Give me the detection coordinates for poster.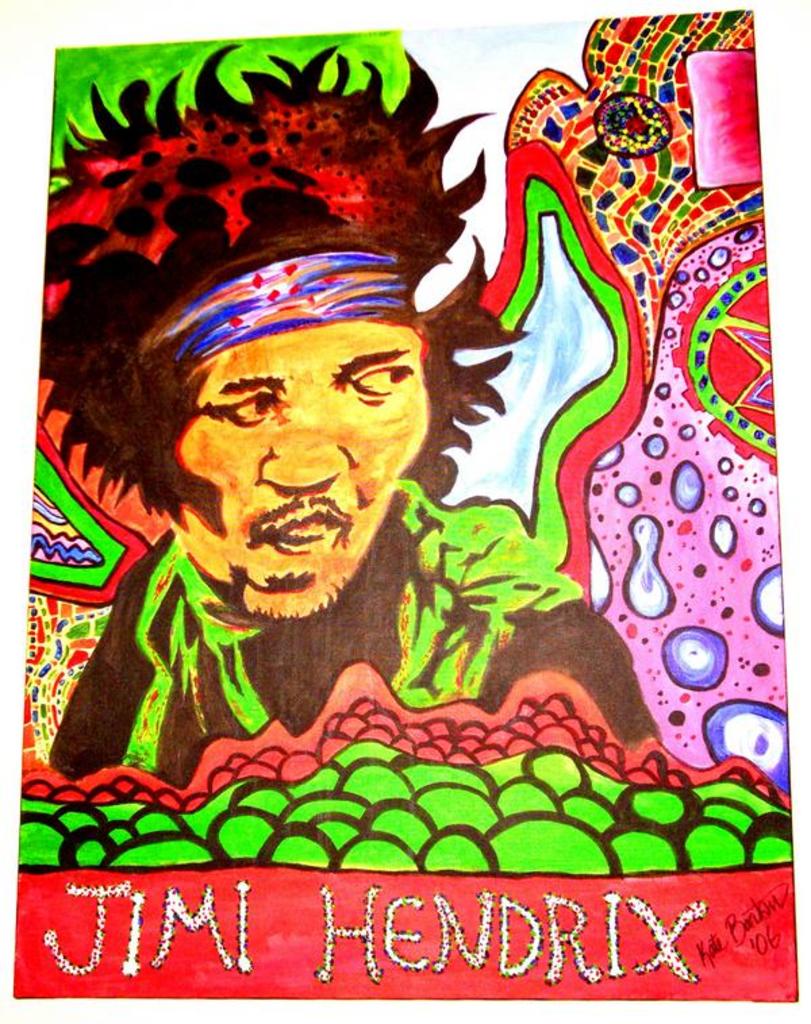
[20,9,795,1004].
